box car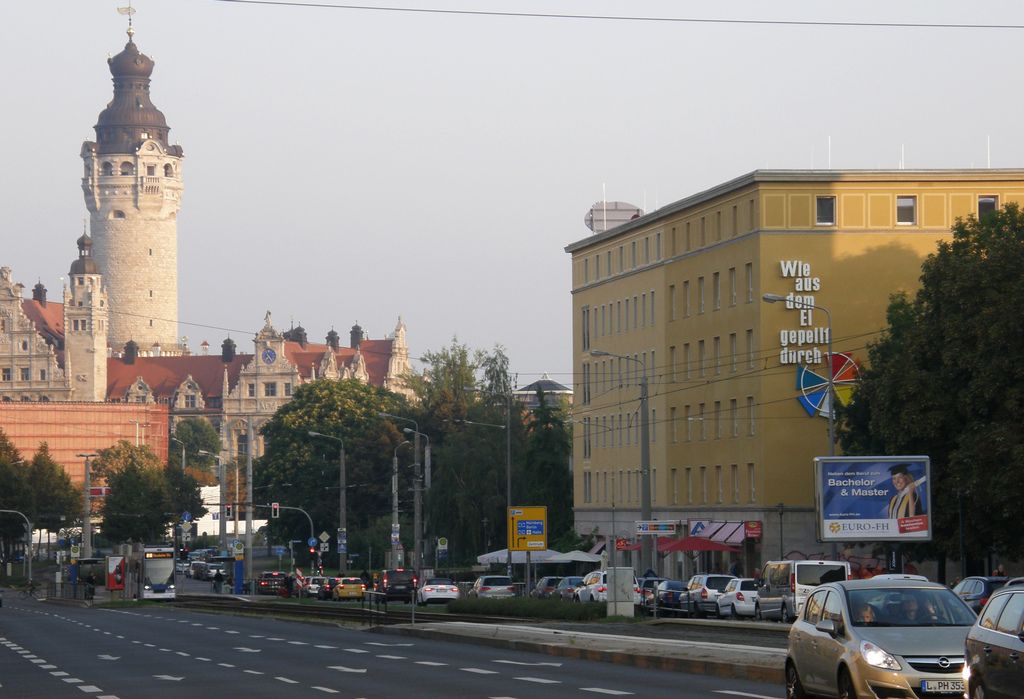
(left=675, top=570, right=732, bottom=613)
